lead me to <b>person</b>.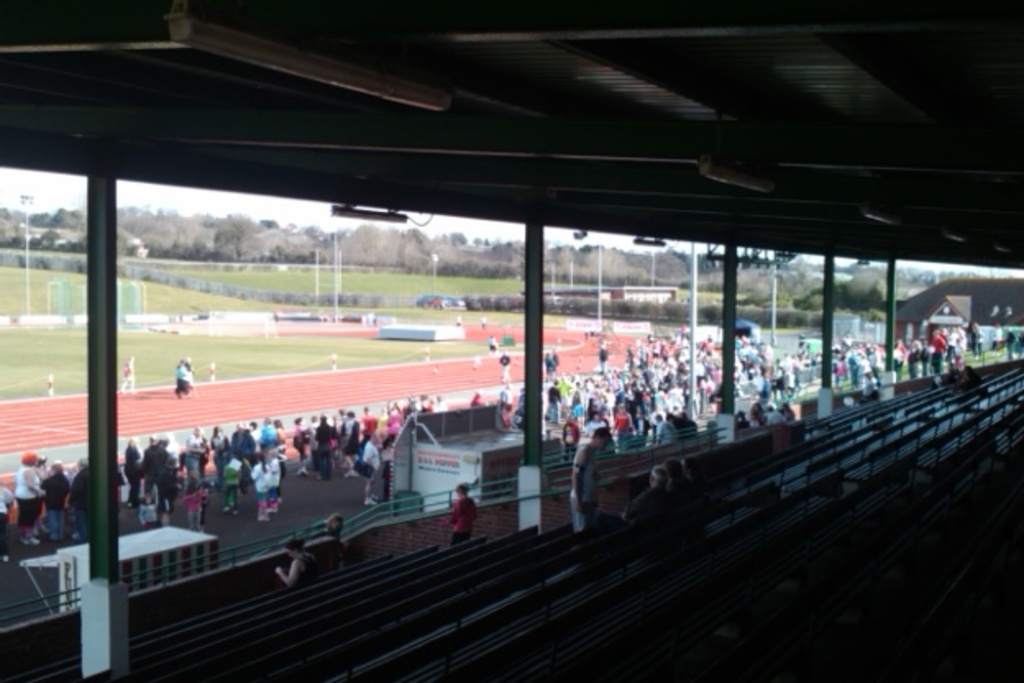
Lead to rect(274, 542, 323, 588).
